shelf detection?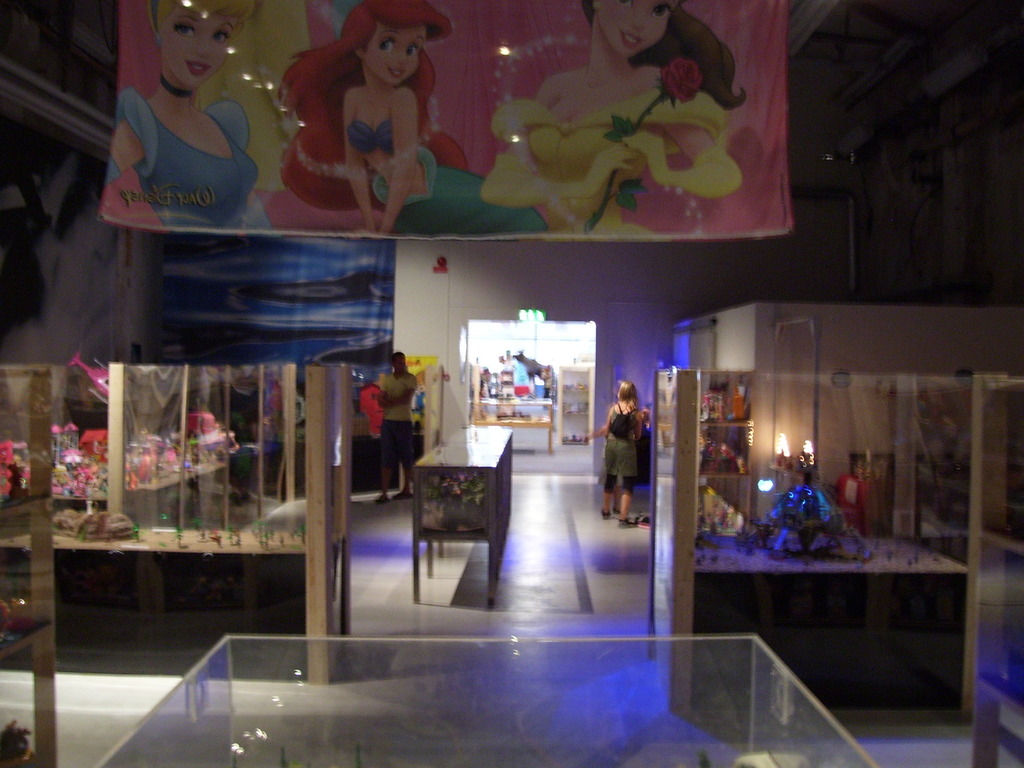
<region>13, 347, 237, 554</region>
